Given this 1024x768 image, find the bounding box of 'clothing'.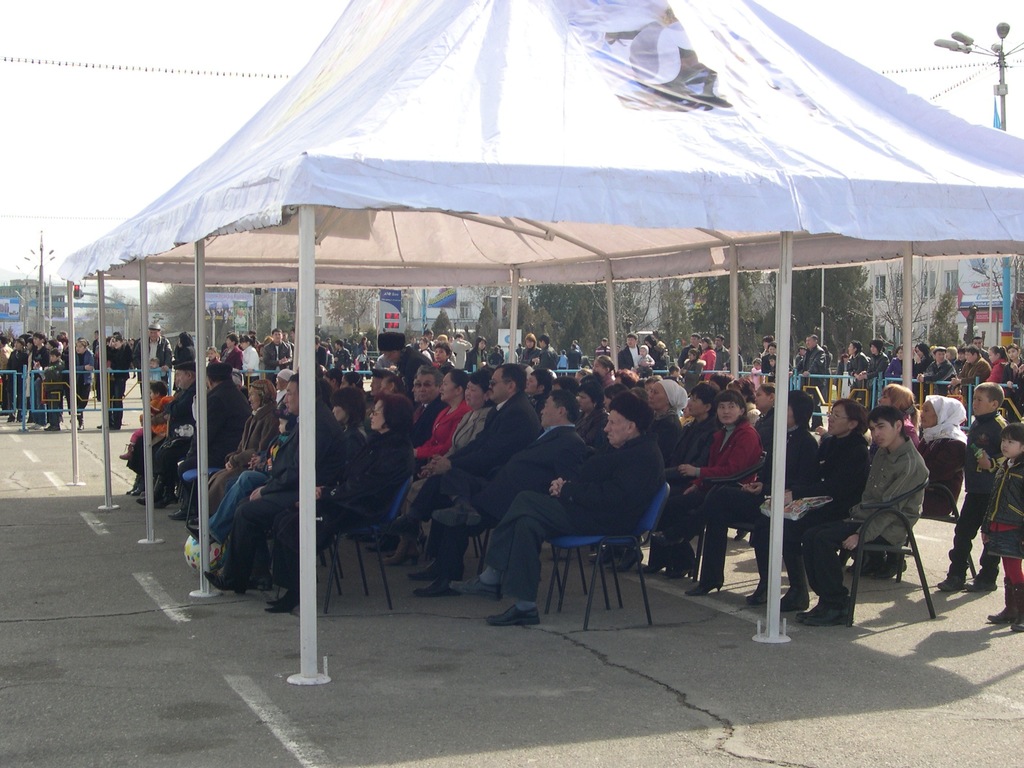
BBox(984, 473, 1023, 600).
